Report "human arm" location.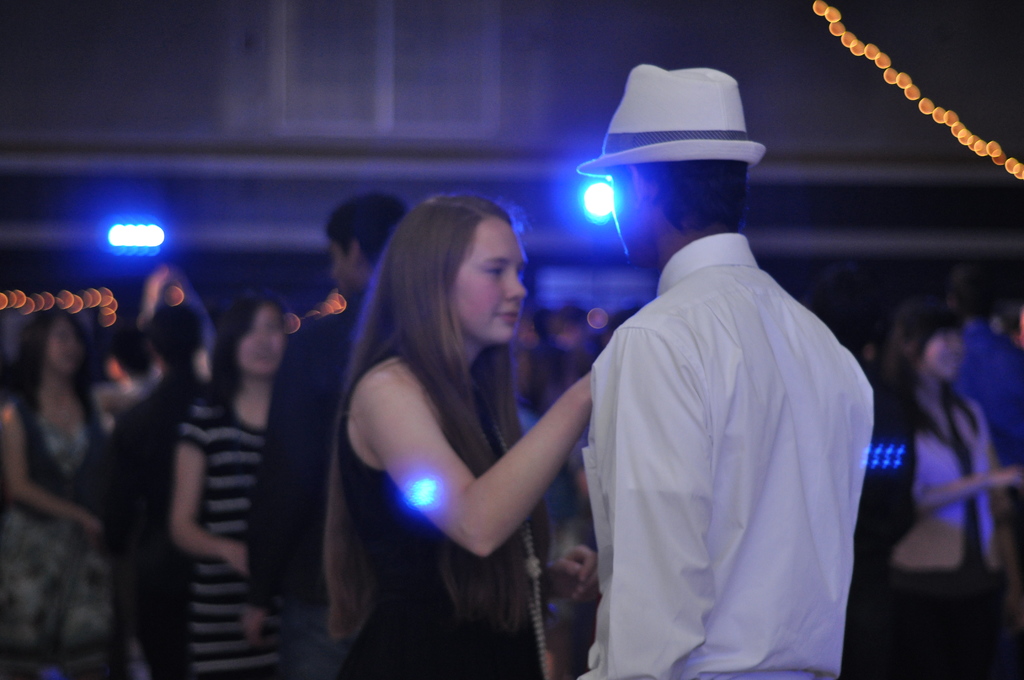
Report: (x1=548, y1=539, x2=595, y2=590).
